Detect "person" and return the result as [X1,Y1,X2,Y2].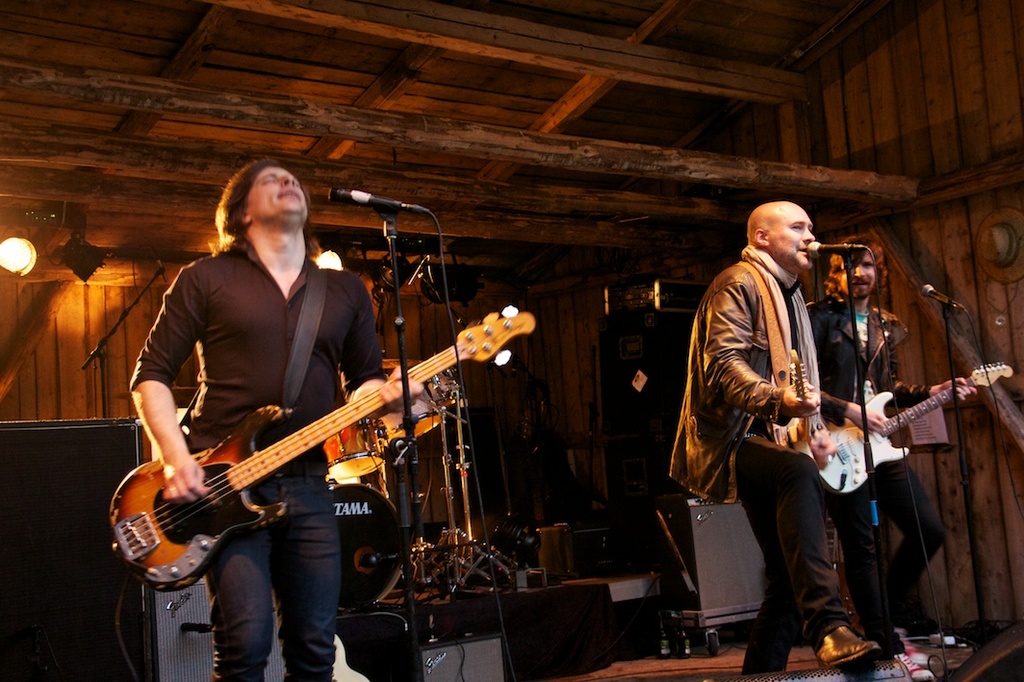
[684,170,883,633].
